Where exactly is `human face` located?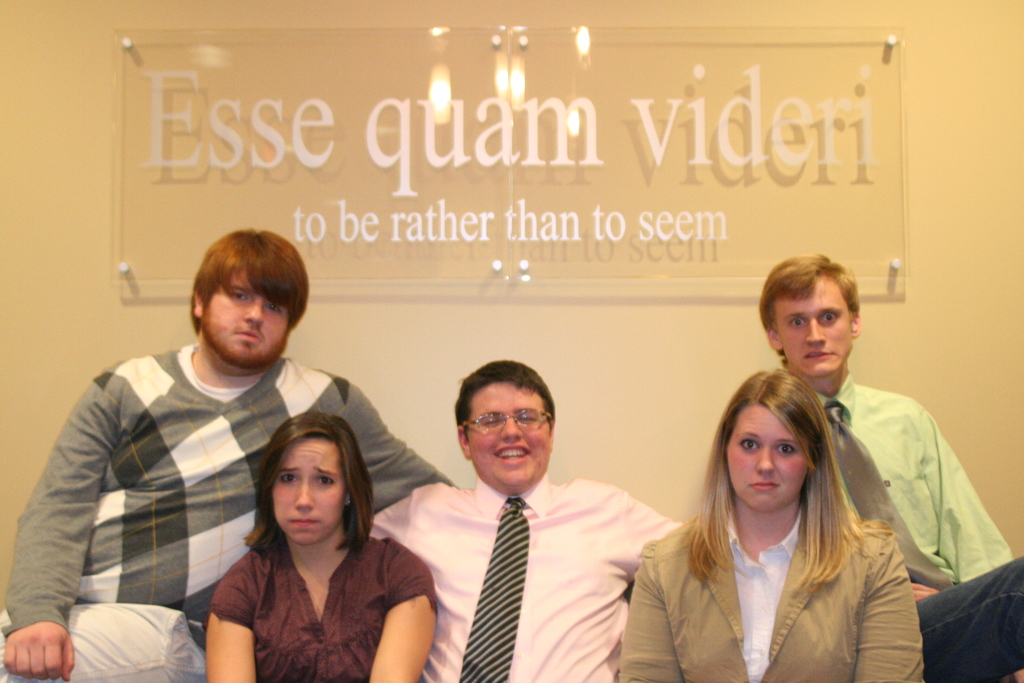
Its bounding box is <region>464, 377, 552, 490</region>.
